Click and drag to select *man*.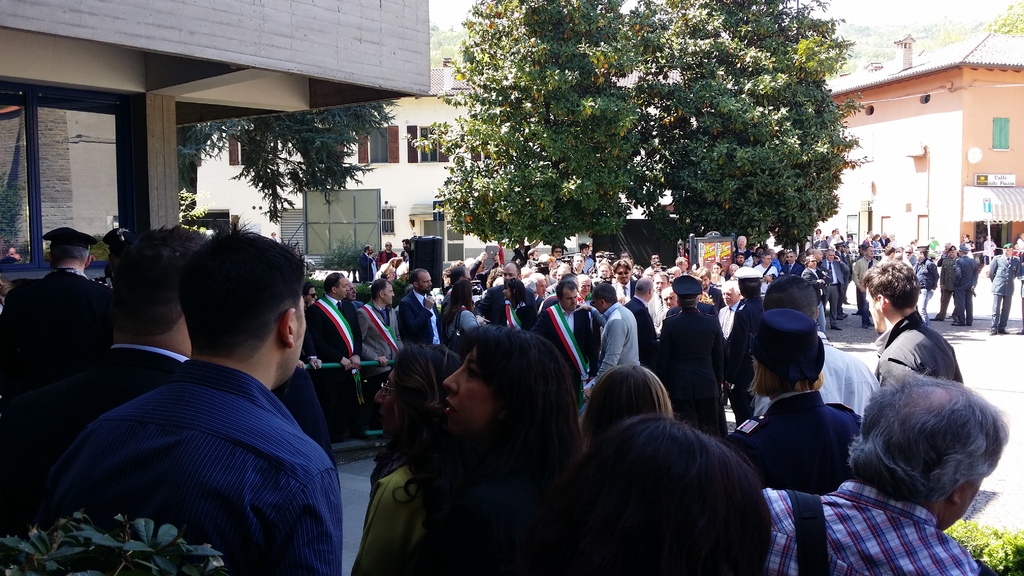
Selection: <bbox>12, 225, 208, 540</bbox>.
